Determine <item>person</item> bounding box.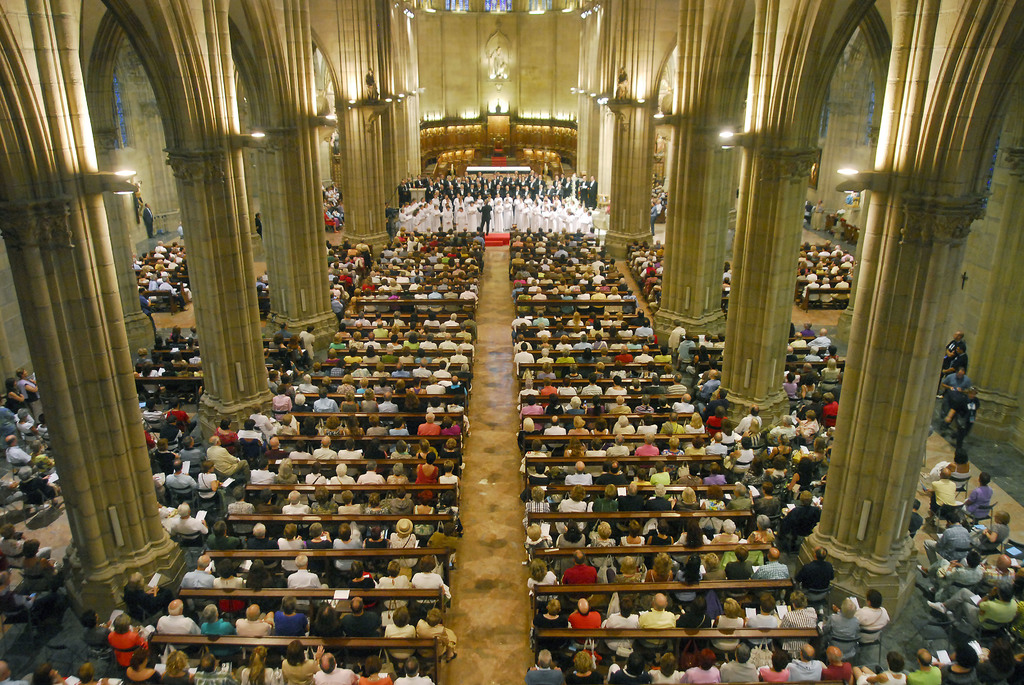
Determined: 282:487:311:525.
